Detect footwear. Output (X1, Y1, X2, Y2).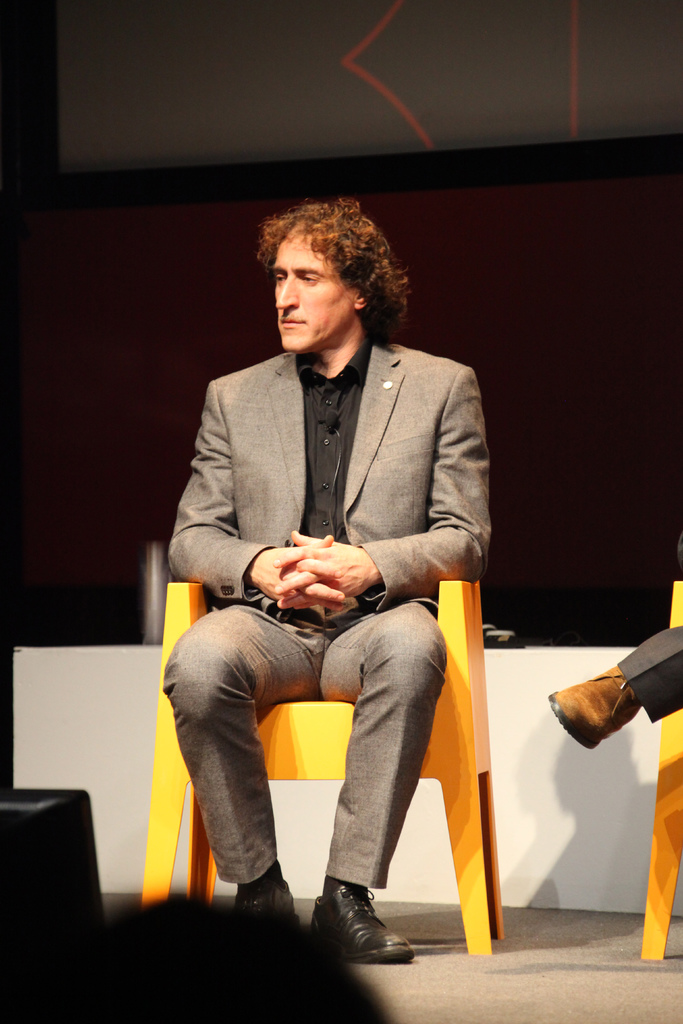
(316, 899, 413, 976).
